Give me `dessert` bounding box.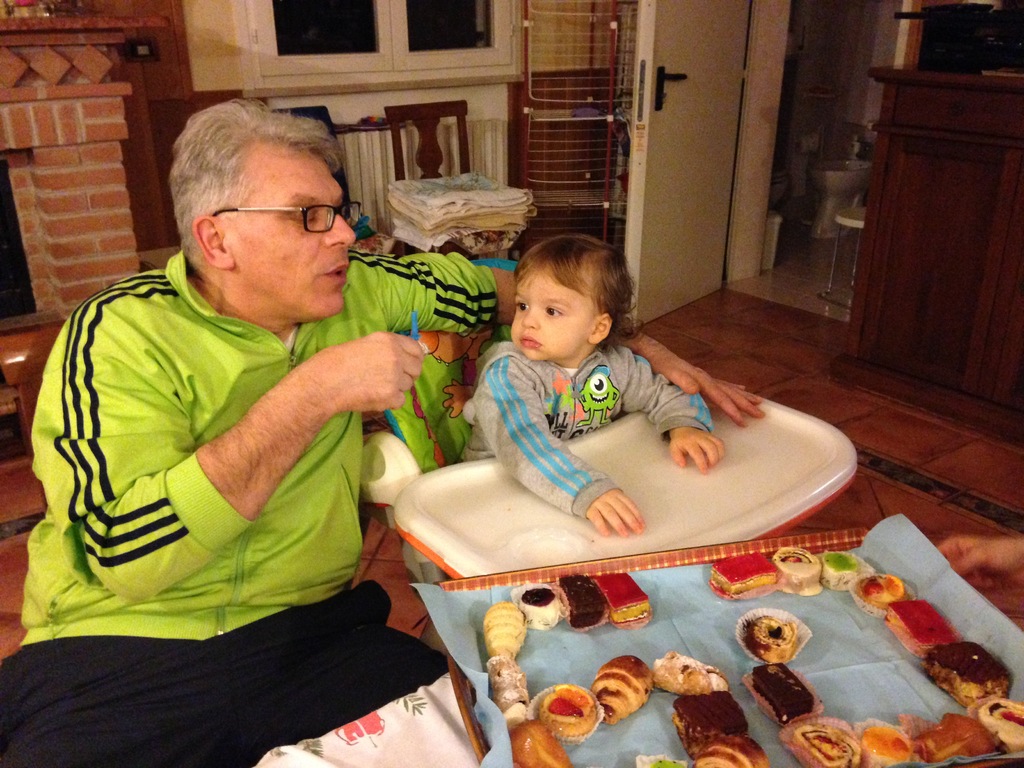
crop(980, 698, 1023, 753).
